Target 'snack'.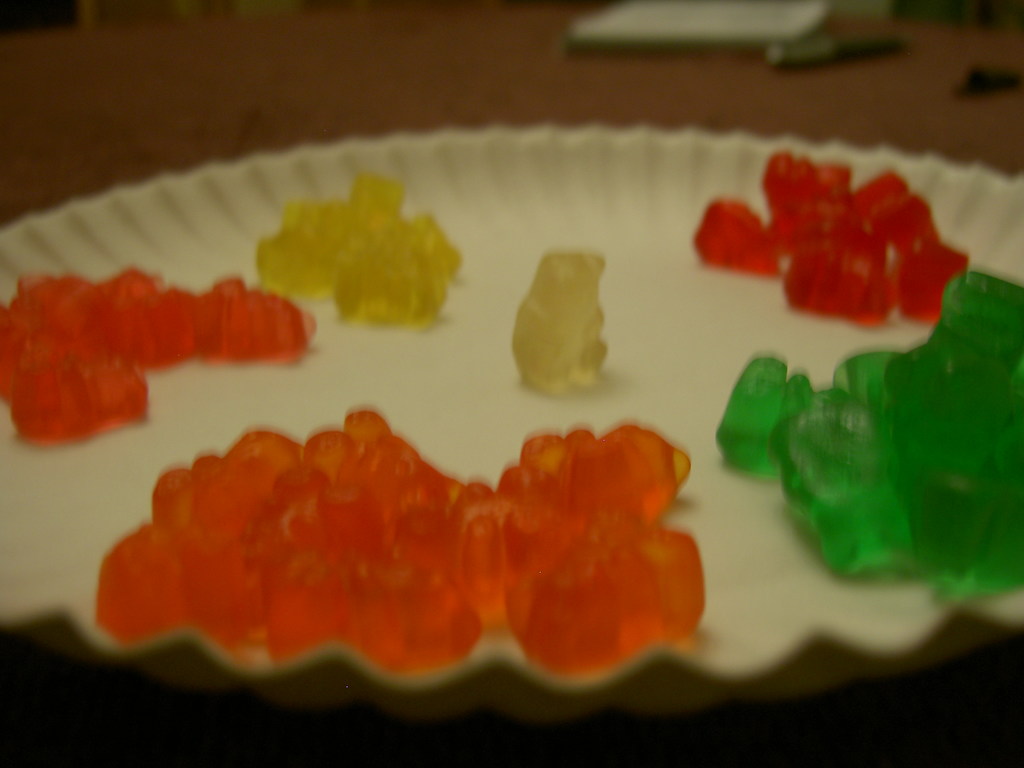
Target region: [left=667, top=144, right=985, bottom=360].
